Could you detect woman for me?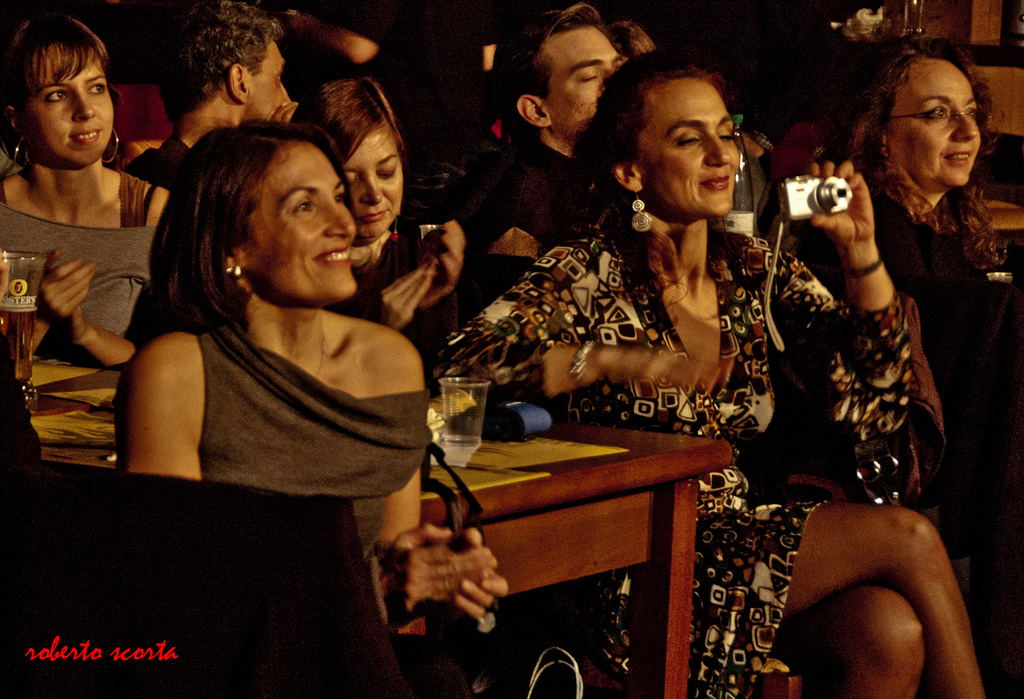
Detection result: bbox=[814, 34, 1014, 698].
